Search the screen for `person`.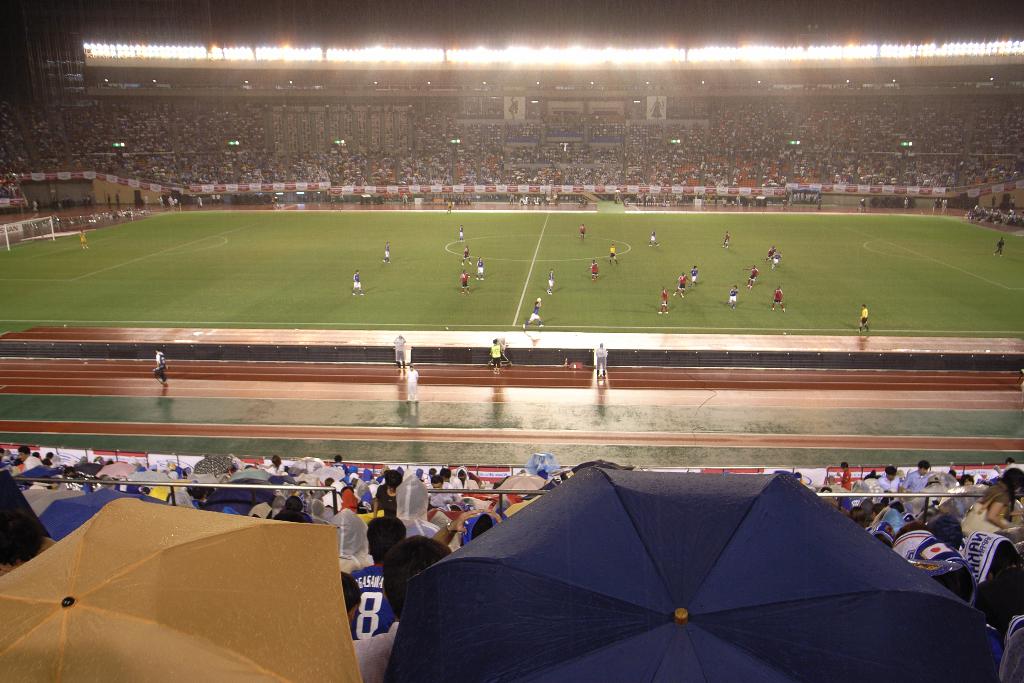
Found at locate(544, 265, 556, 296).
